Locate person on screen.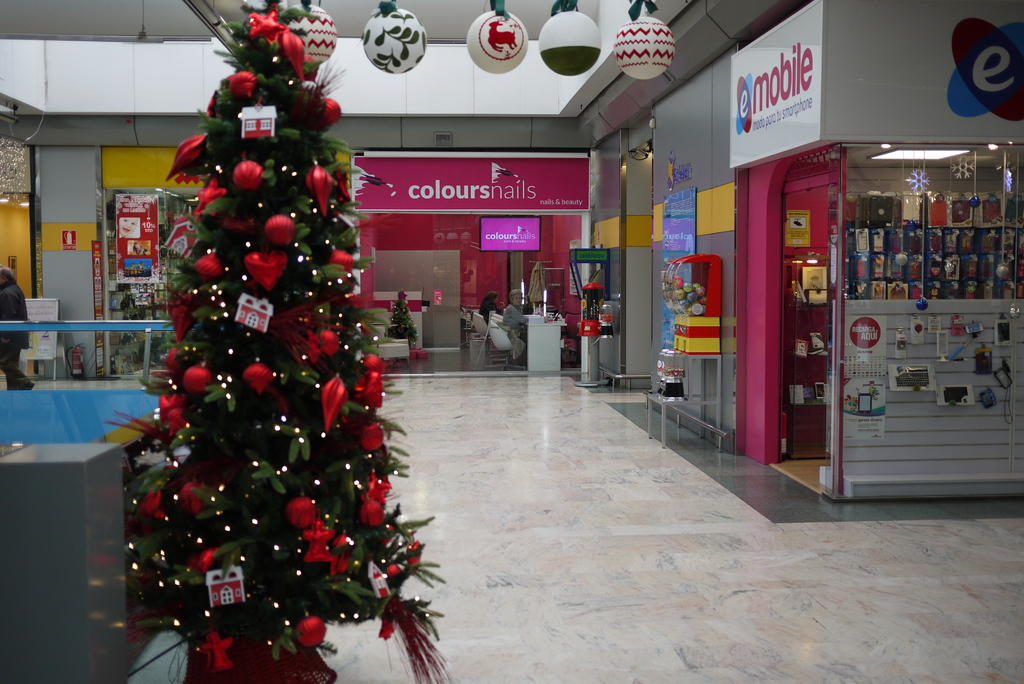
On screen at box=[504, 287, 531, 361].
